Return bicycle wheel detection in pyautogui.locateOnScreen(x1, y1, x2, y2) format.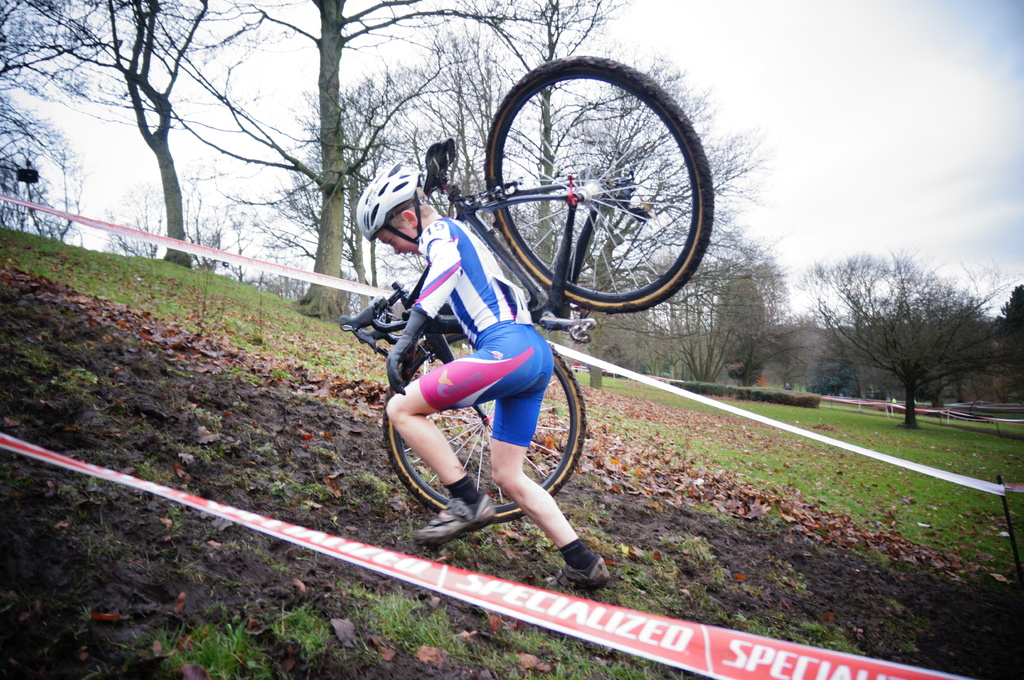
pyautogui.locateOnScreen(468, 67, 720, 329).
